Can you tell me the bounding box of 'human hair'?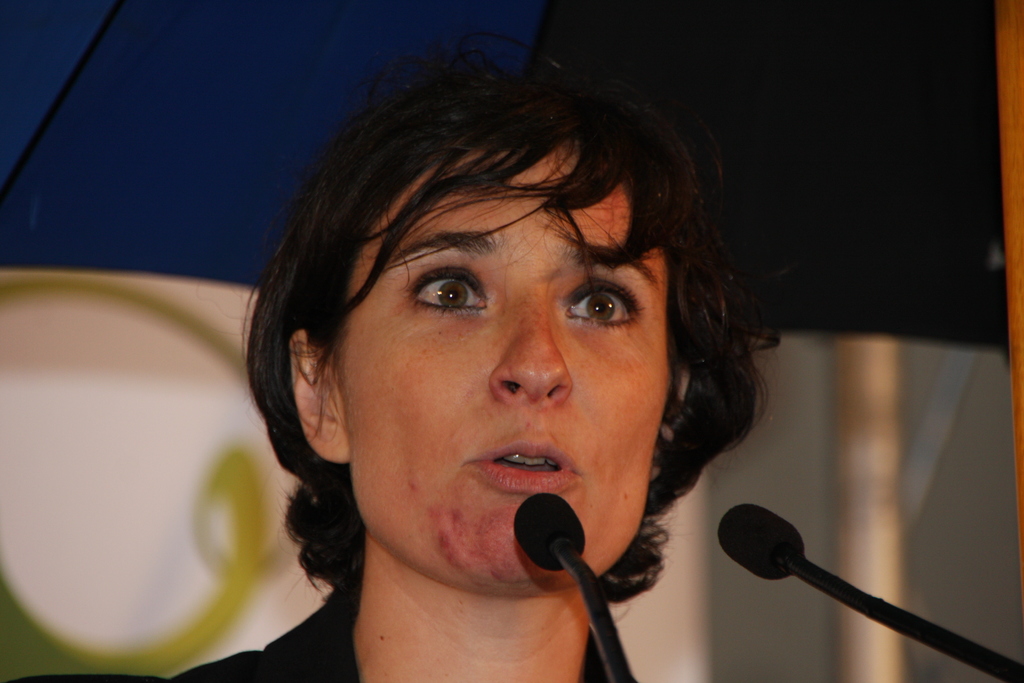
252 29 733 569.
